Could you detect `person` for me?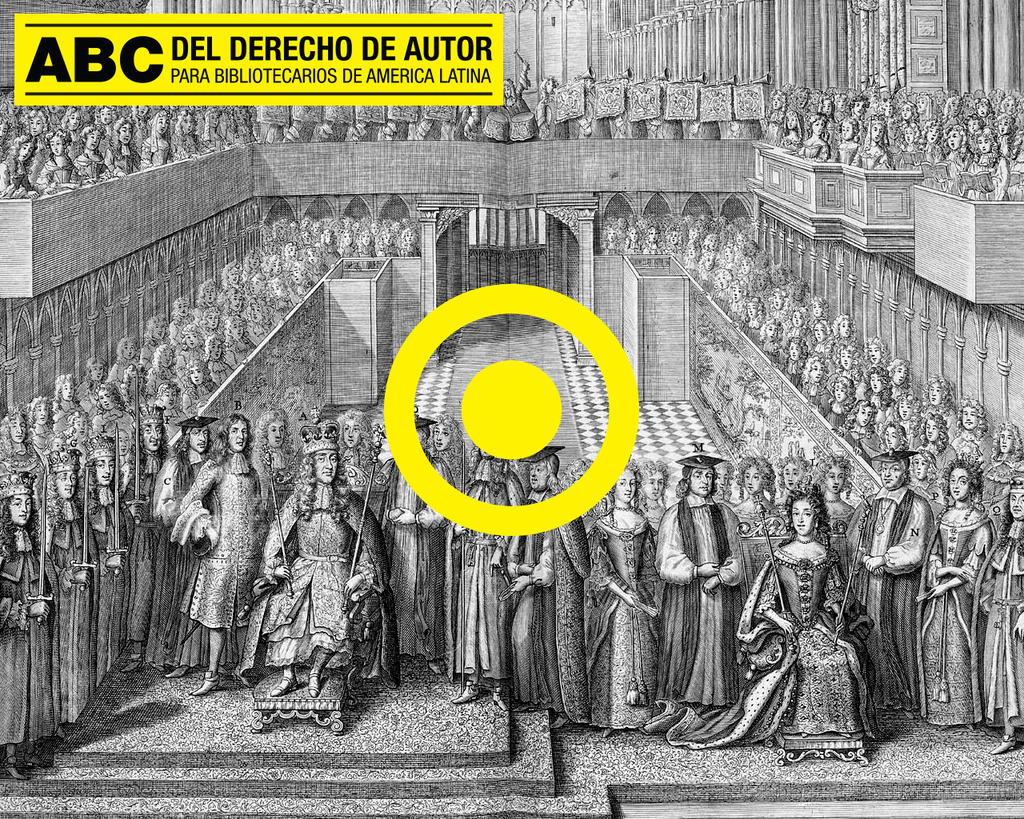
Detection result: <box>971,485,1023,760</box>.
